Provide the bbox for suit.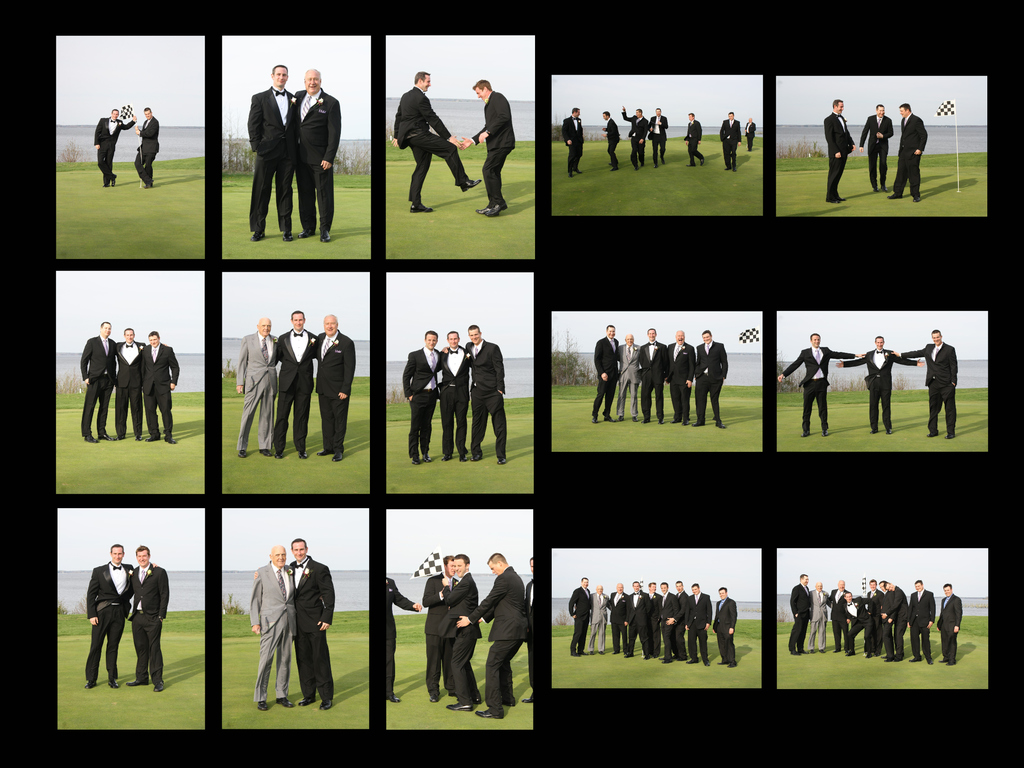
box(892, 111, 930, 199).
